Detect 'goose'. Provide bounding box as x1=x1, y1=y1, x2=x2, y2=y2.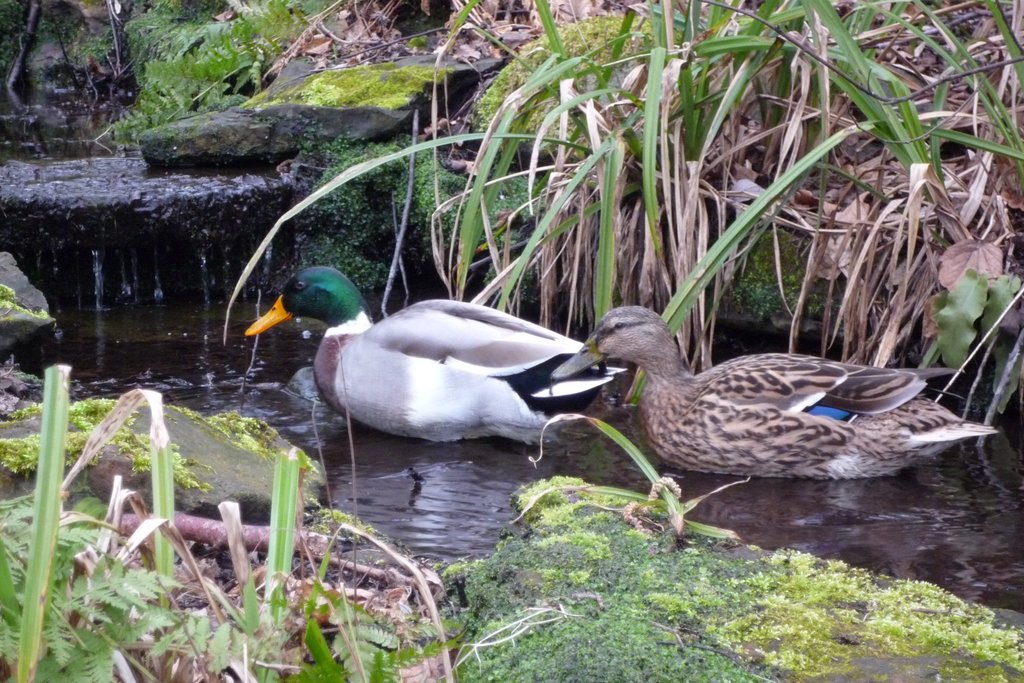
x1=244, y1=268, x2=625, y2=447.
